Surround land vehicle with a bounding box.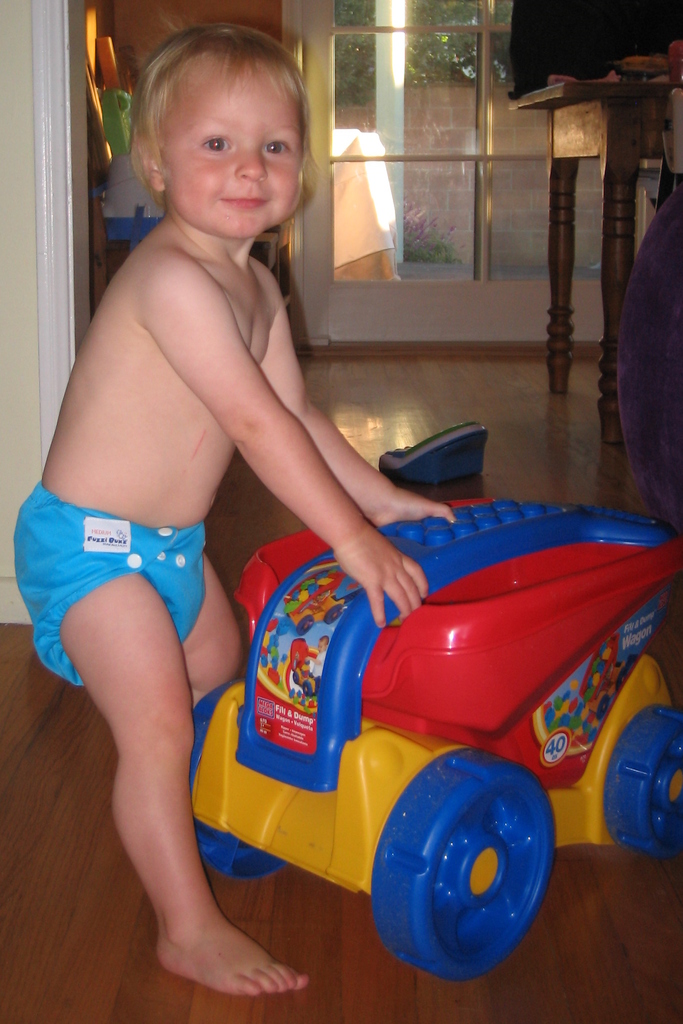
x1=211 y1=522 x2=648 y2=966.
